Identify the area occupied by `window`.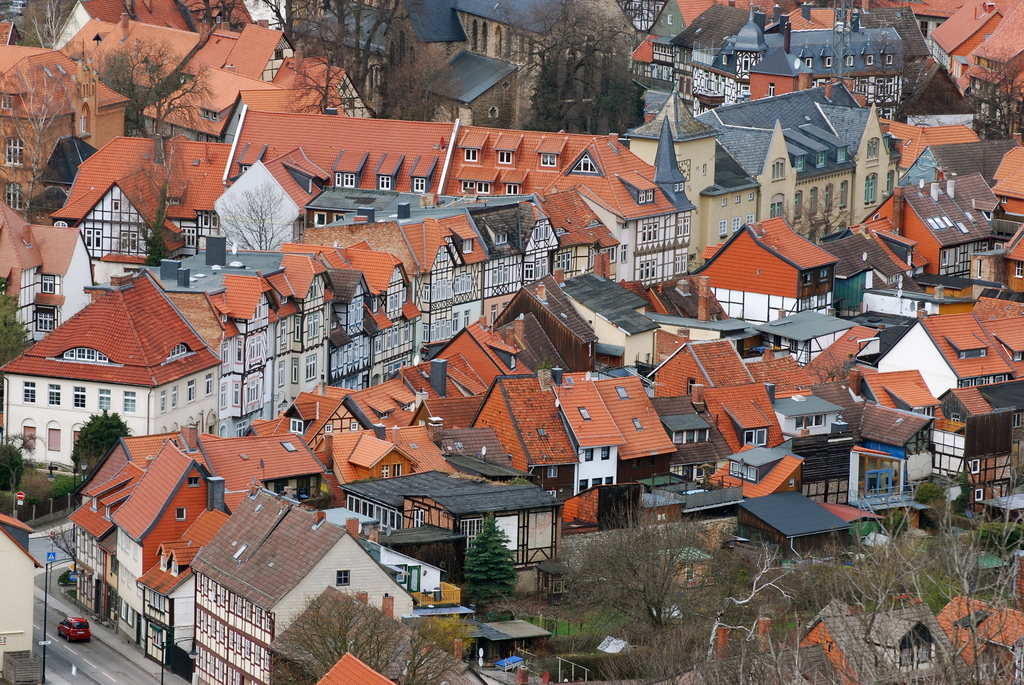
Area: left=380, top=466, right=388, bottom=482.
